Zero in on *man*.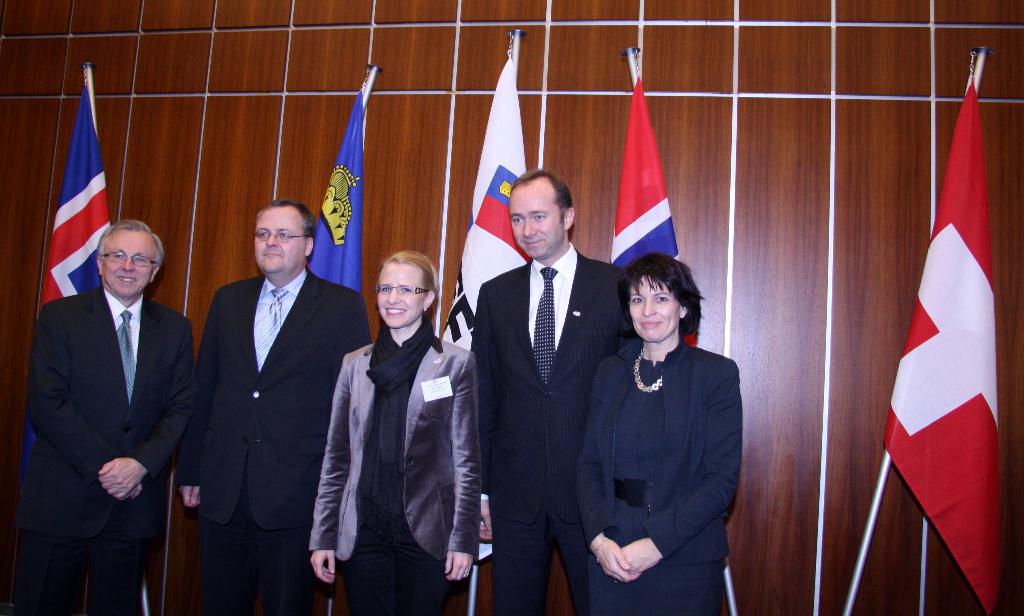
Zeroed in: 177,200,371,615.
